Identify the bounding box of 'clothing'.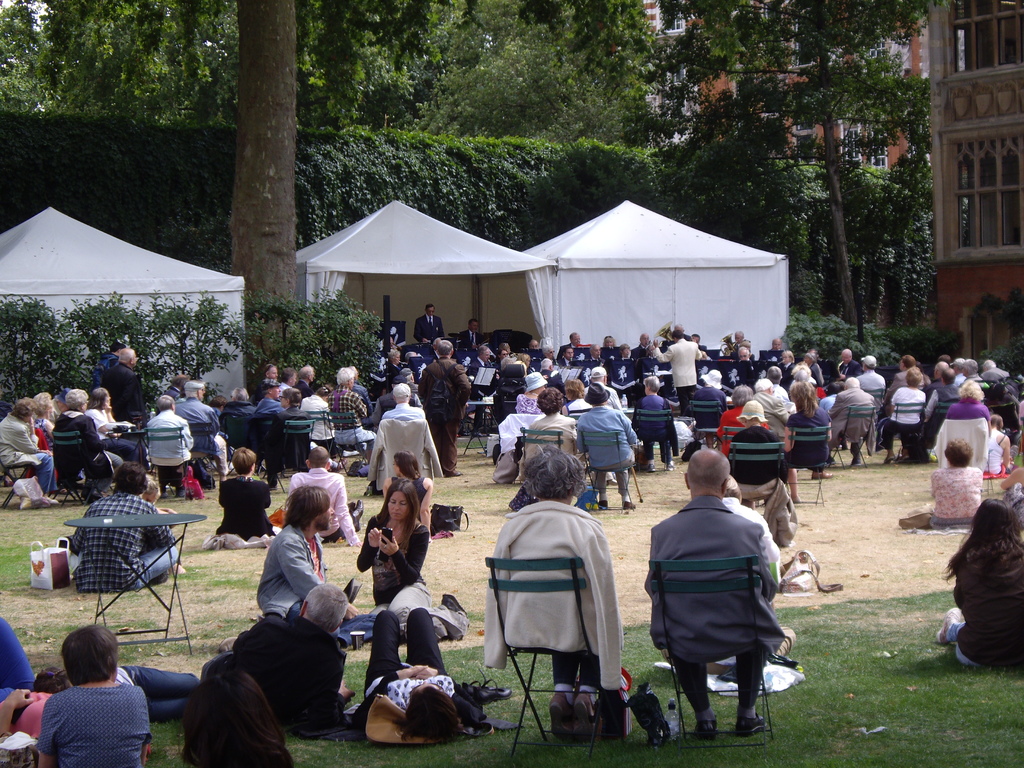
924, 415, 989, 468.
